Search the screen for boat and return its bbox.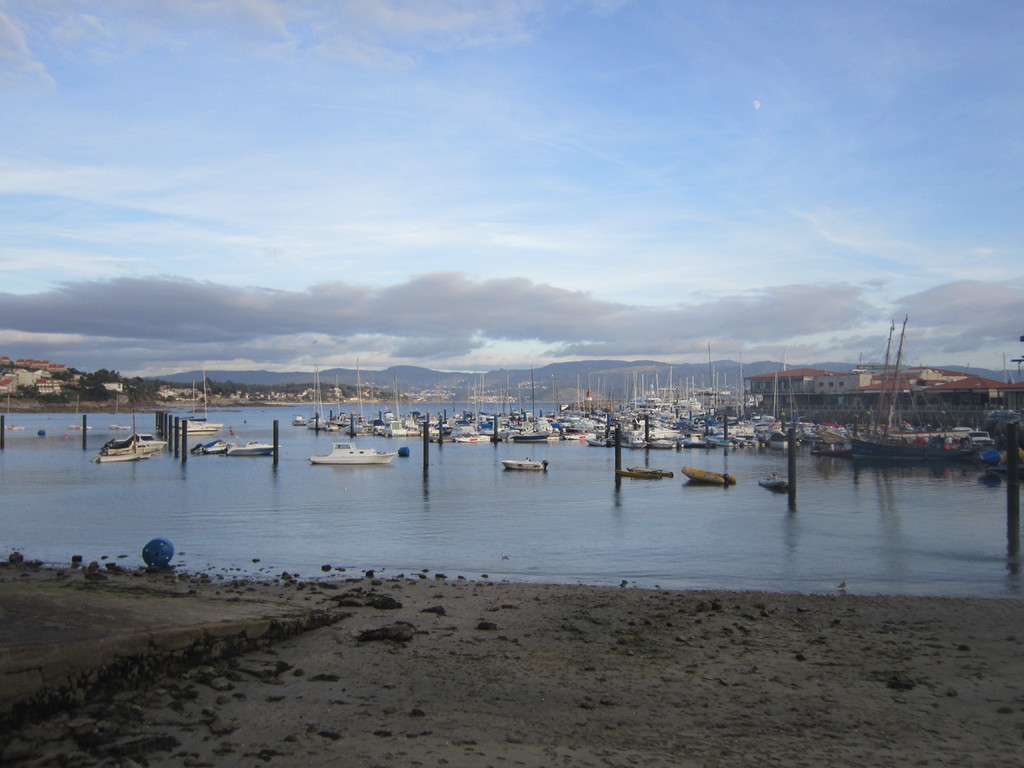
Found: (68, 388, 88, 431).
